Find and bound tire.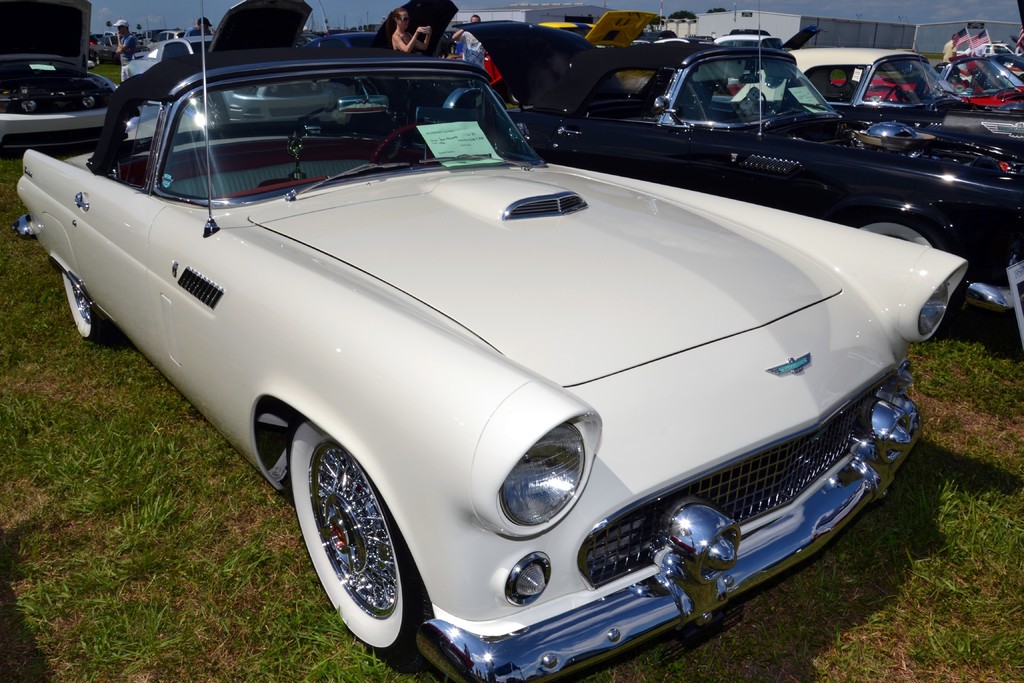
Bound: box(849, 209, 945, 258).
